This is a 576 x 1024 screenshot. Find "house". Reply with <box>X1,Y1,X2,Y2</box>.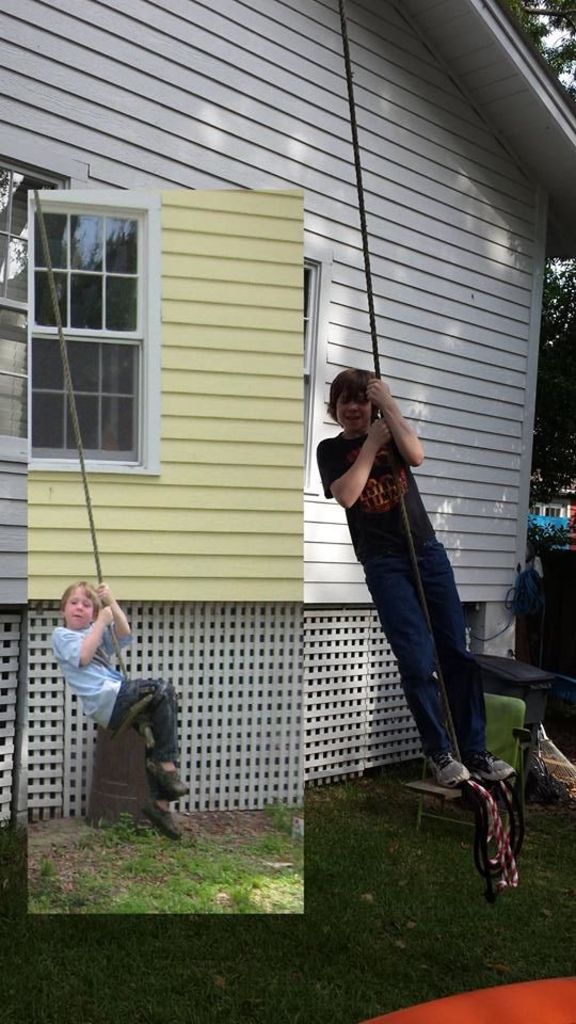
<box>0,0,575,833</box>.
